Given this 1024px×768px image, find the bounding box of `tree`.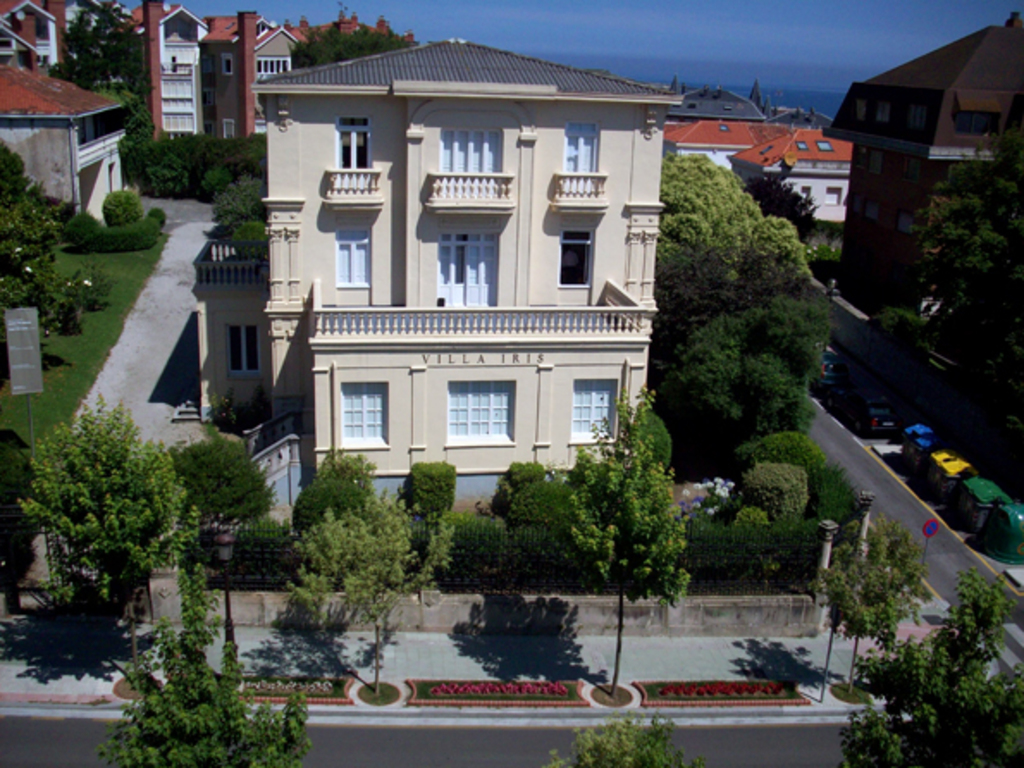
bbox=[564, 389, 687, 696].
